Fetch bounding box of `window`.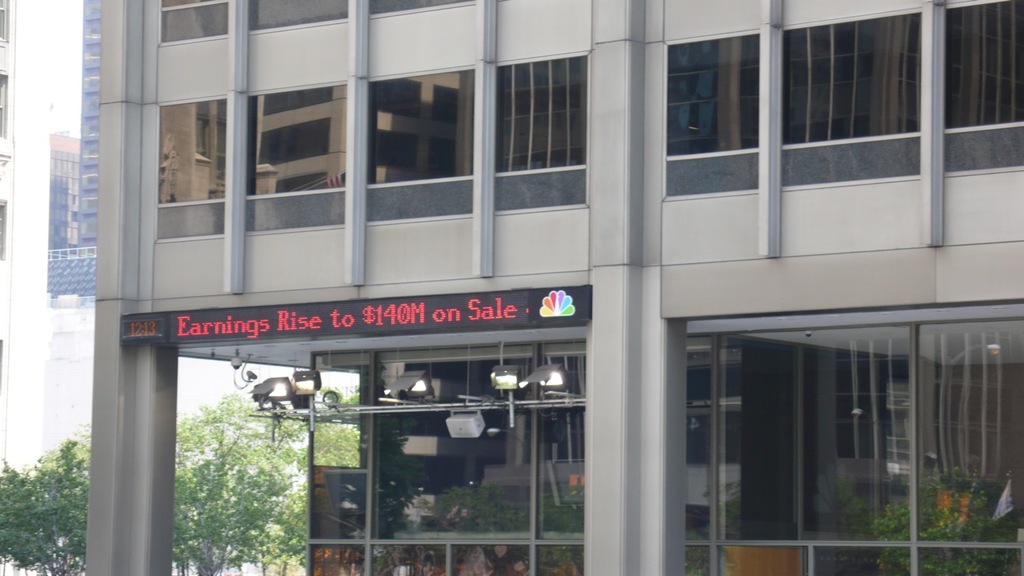
Bbox: [left=490, top=54, right=590, bottom=174].
